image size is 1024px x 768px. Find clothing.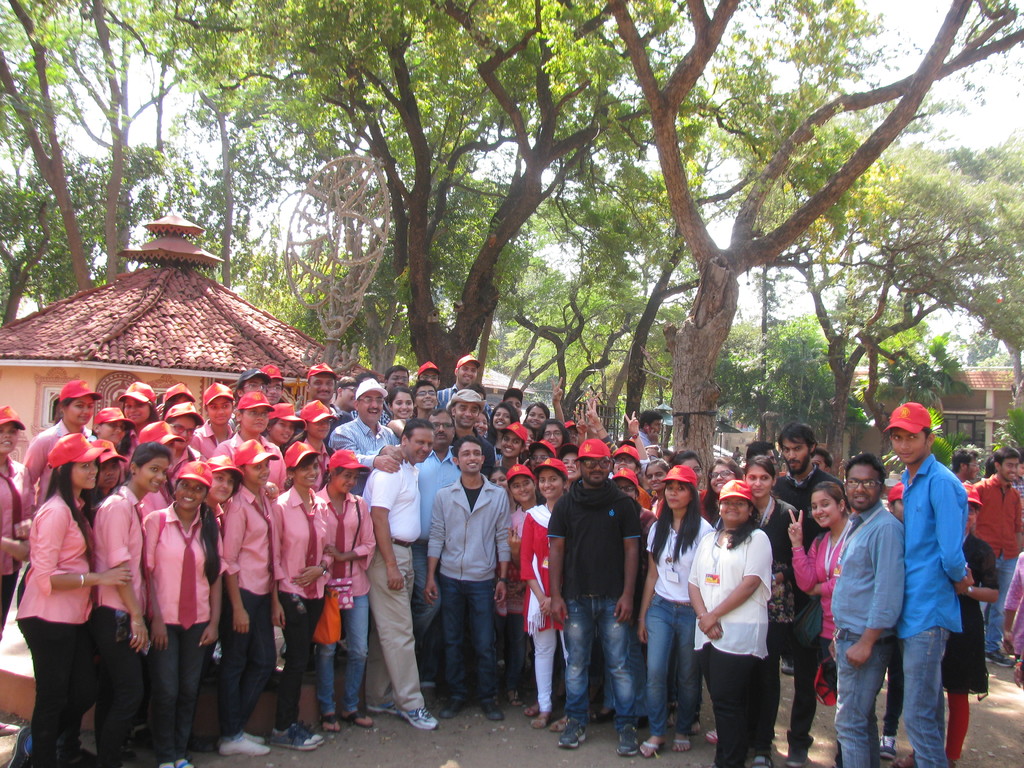
crop(694, 497, 798, 748).
